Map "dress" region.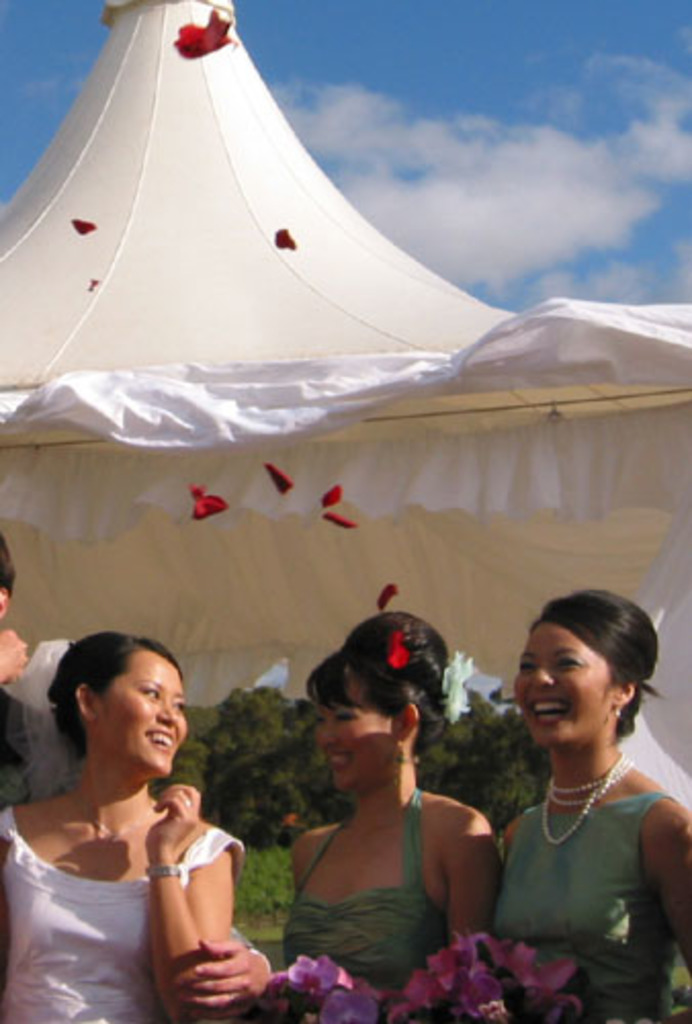
Mapped to 0 807 240 1022.
